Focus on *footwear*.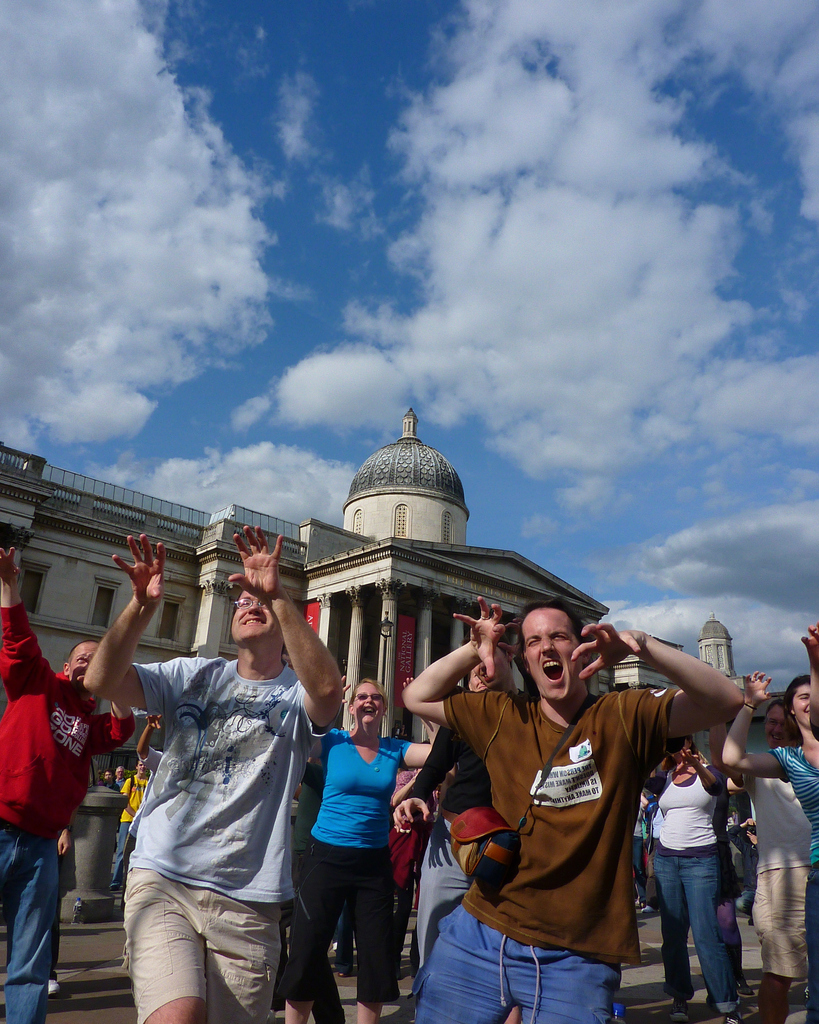
Focused at box(47, 975, 61, 996).
